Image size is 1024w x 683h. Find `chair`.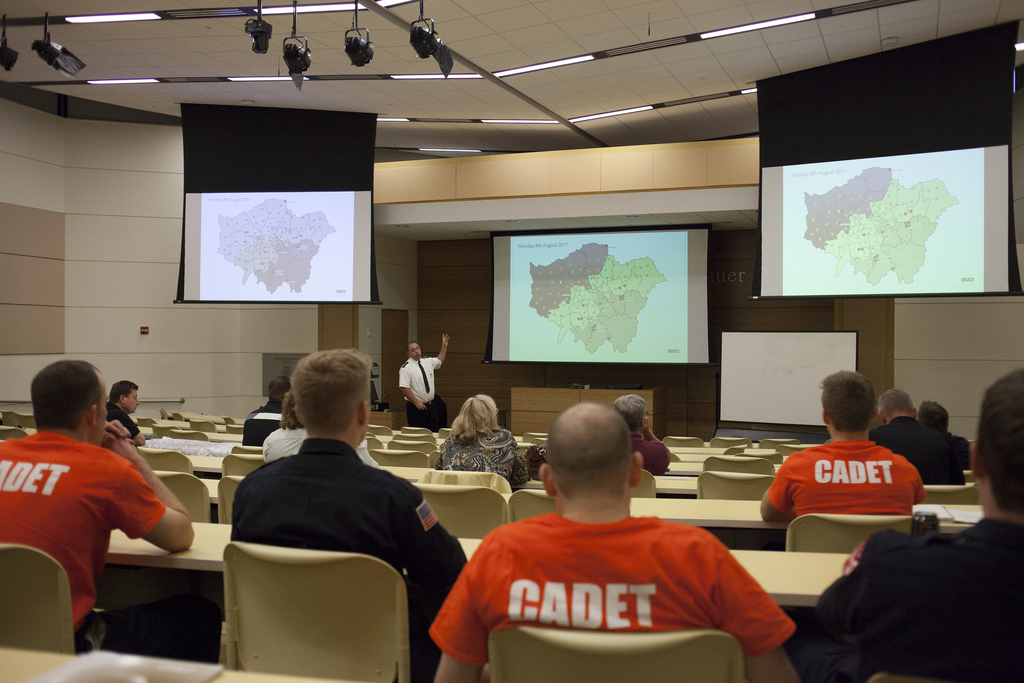
rect(0, 425, 29, 447).
